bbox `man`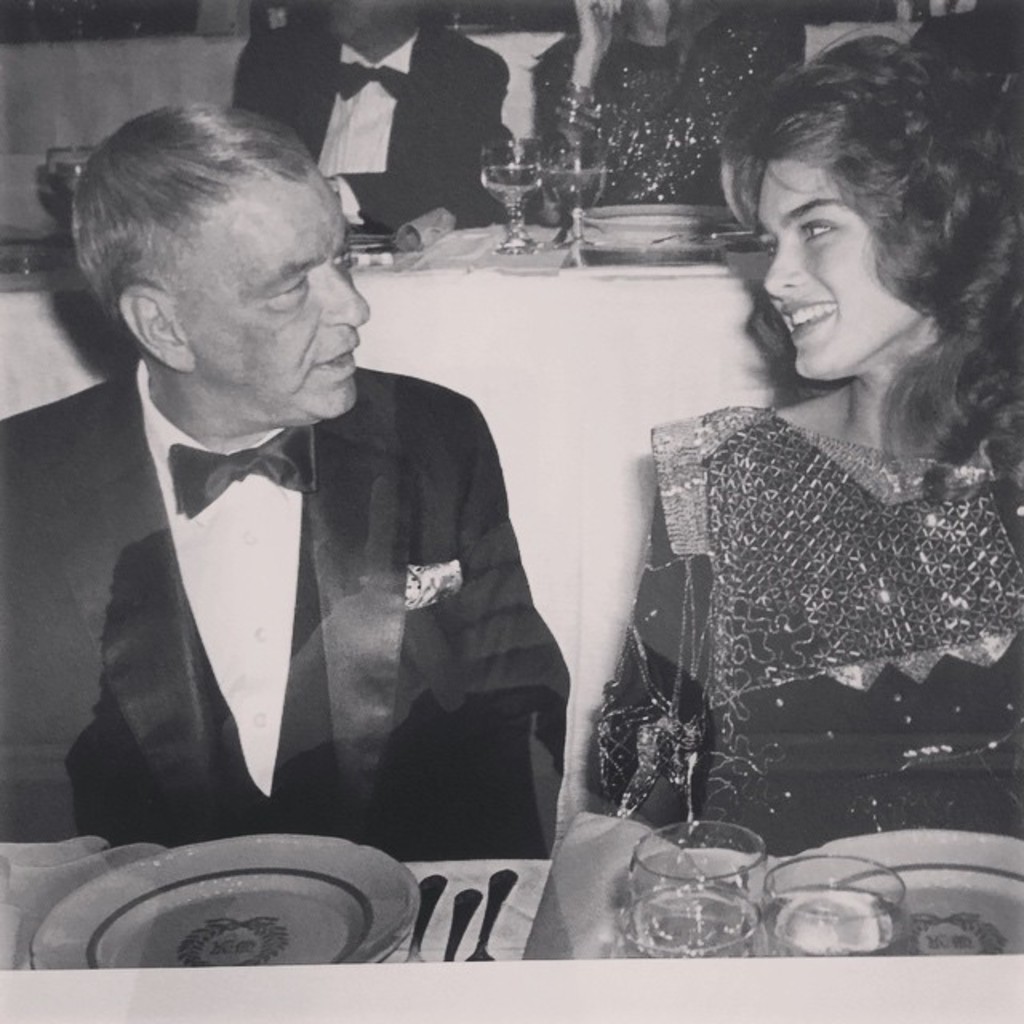
pyautogui.locateOnScreen(0, 109, 574, 861)
